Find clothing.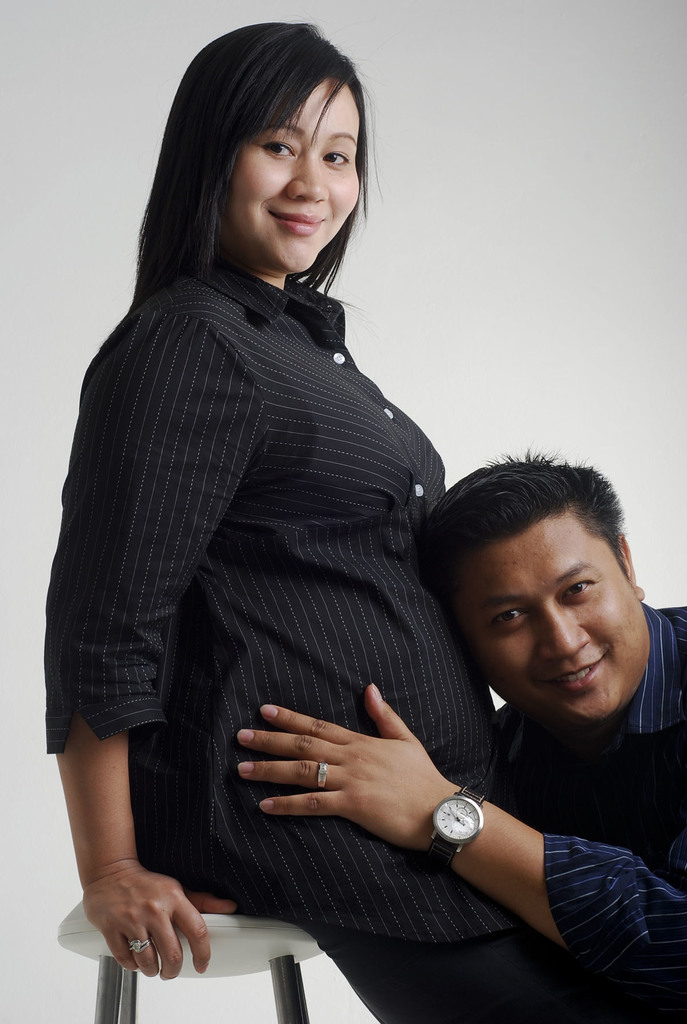
[497, 600, 686, 1009].
